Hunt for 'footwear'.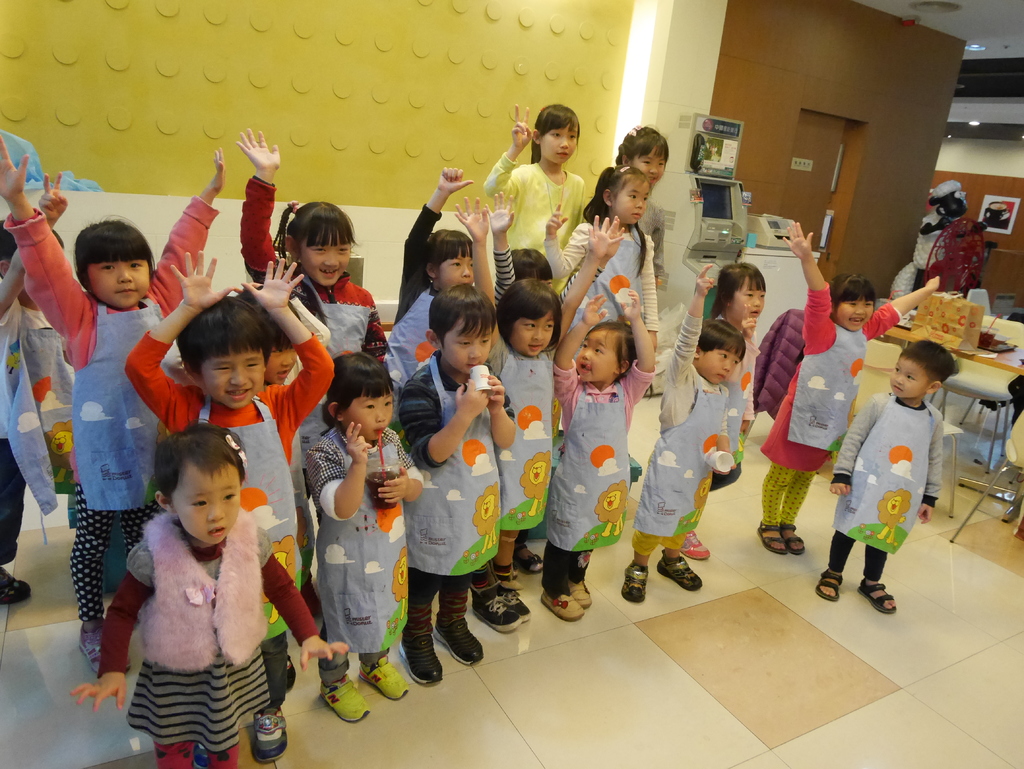
Hunted down at 753 526 789 555.
